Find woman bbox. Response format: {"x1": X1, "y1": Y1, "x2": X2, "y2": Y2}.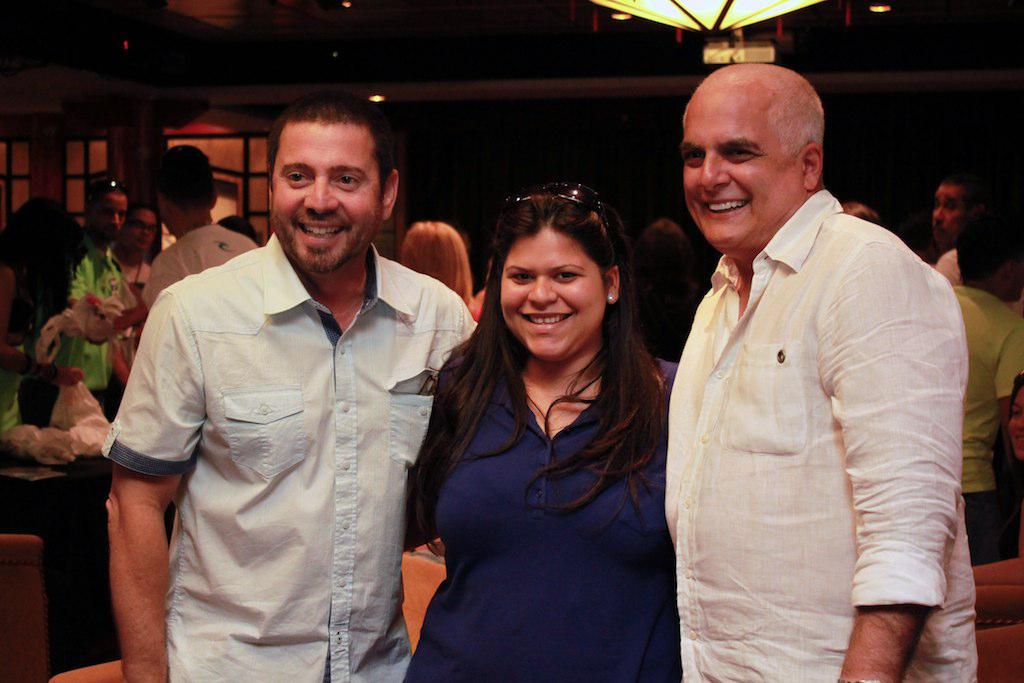
{"x1": 0, "y1": 198, "x2": 86, "y2": 435}.
